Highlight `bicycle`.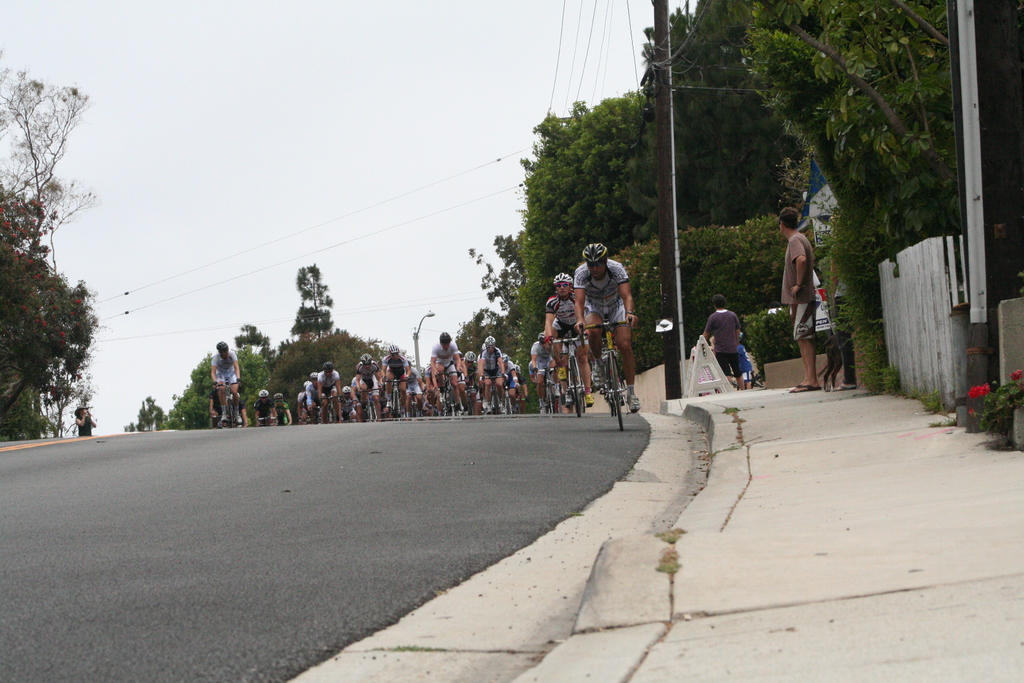
Highlighted region: x1=578, y1=318, x2=632, y2=431.
